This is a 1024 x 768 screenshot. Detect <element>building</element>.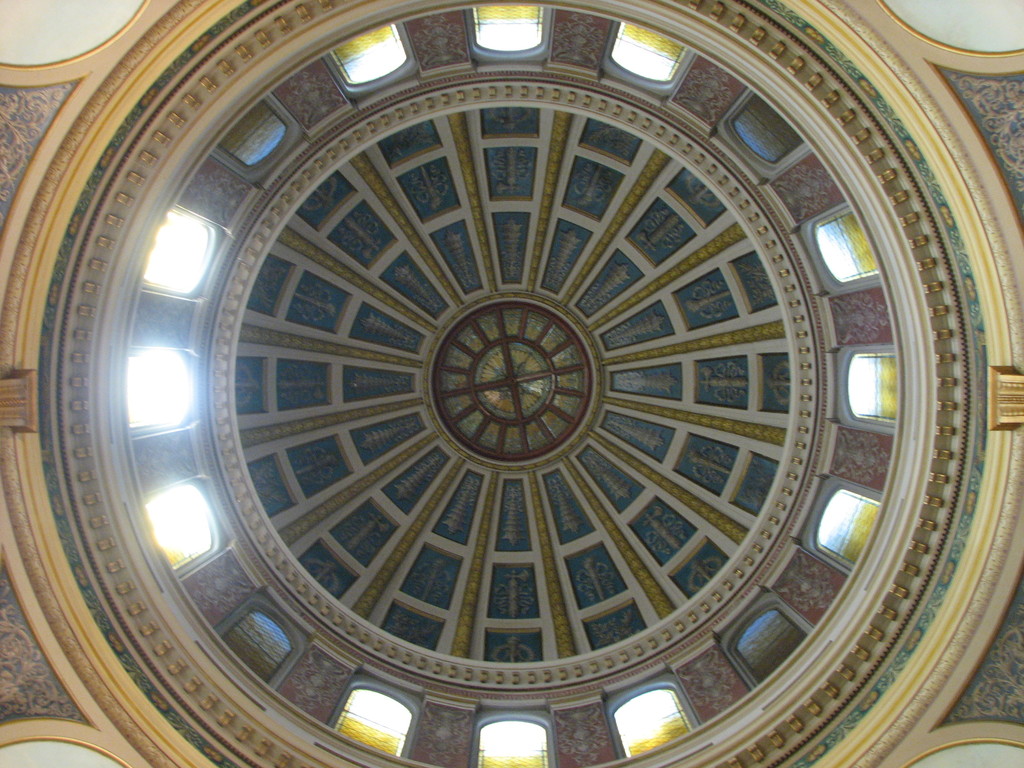
bbox=[0, 0, 1023, 767].
